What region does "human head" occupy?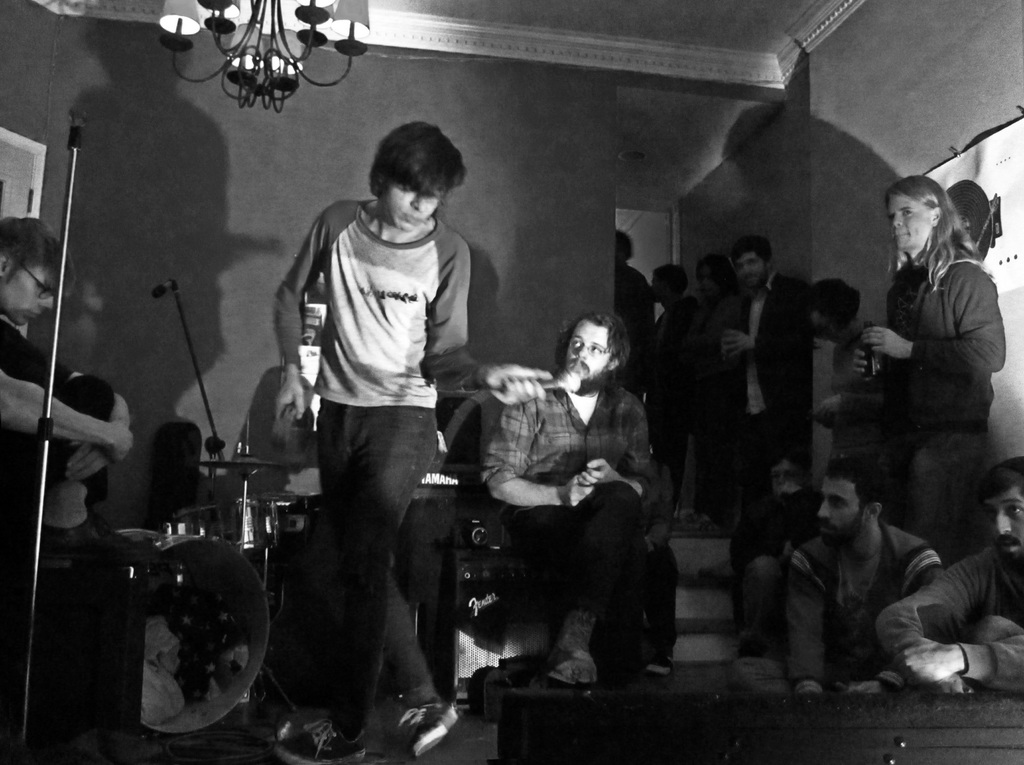
pyautogui.locateOnScreen(566, 308, 641, 396).
